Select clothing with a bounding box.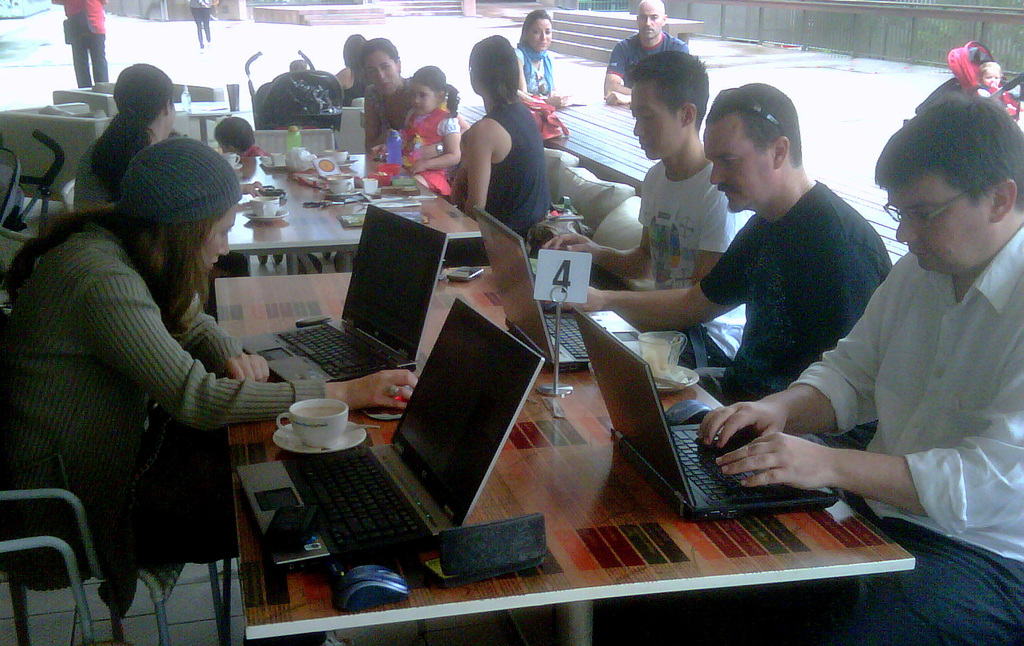
71,122,124,212.
